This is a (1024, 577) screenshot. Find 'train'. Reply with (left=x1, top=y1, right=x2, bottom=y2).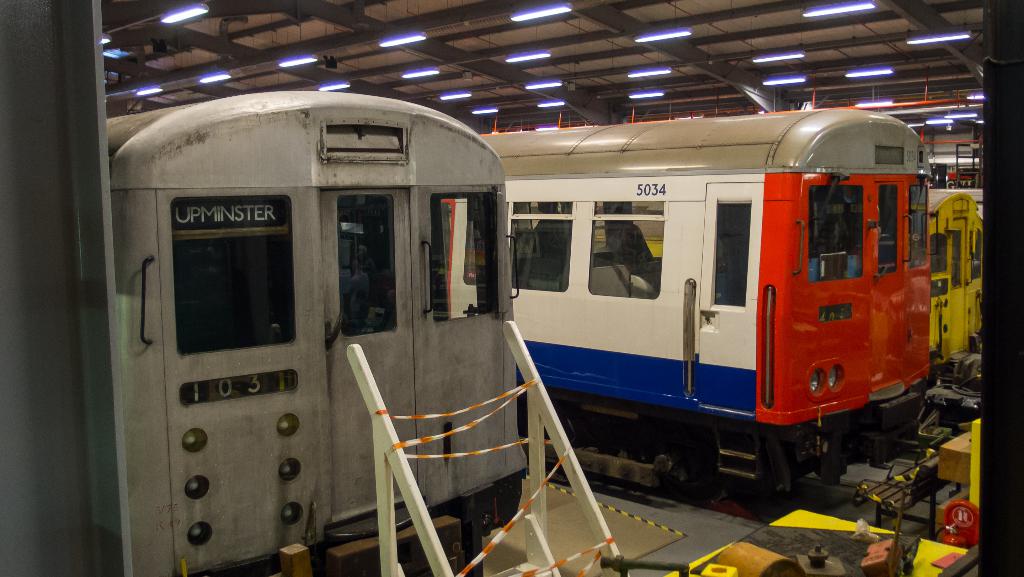
(left=925, top=191, right=974, bottom=388).
